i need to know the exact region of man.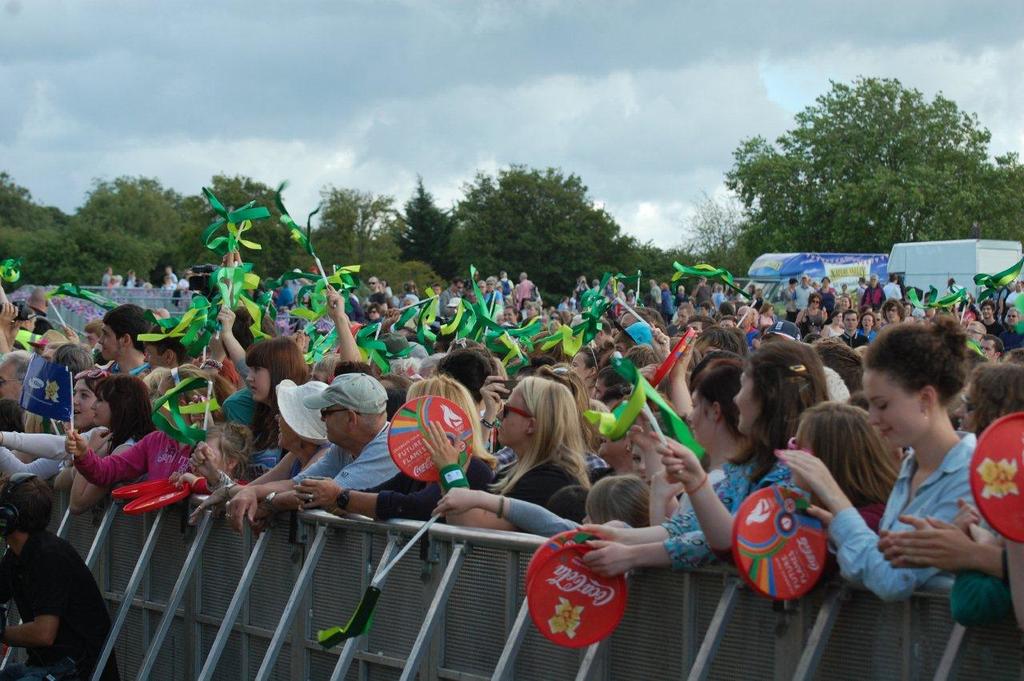
Region: {"left": 0, "top": 509, "right": 110, "bottom": 674}.
